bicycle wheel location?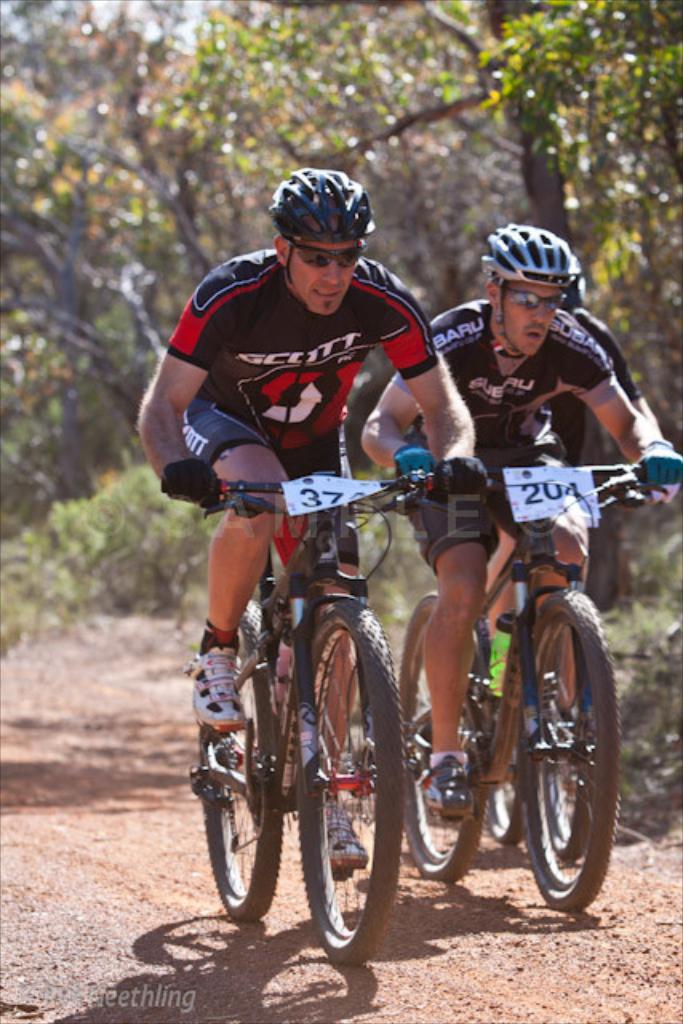
398:592:488:891
